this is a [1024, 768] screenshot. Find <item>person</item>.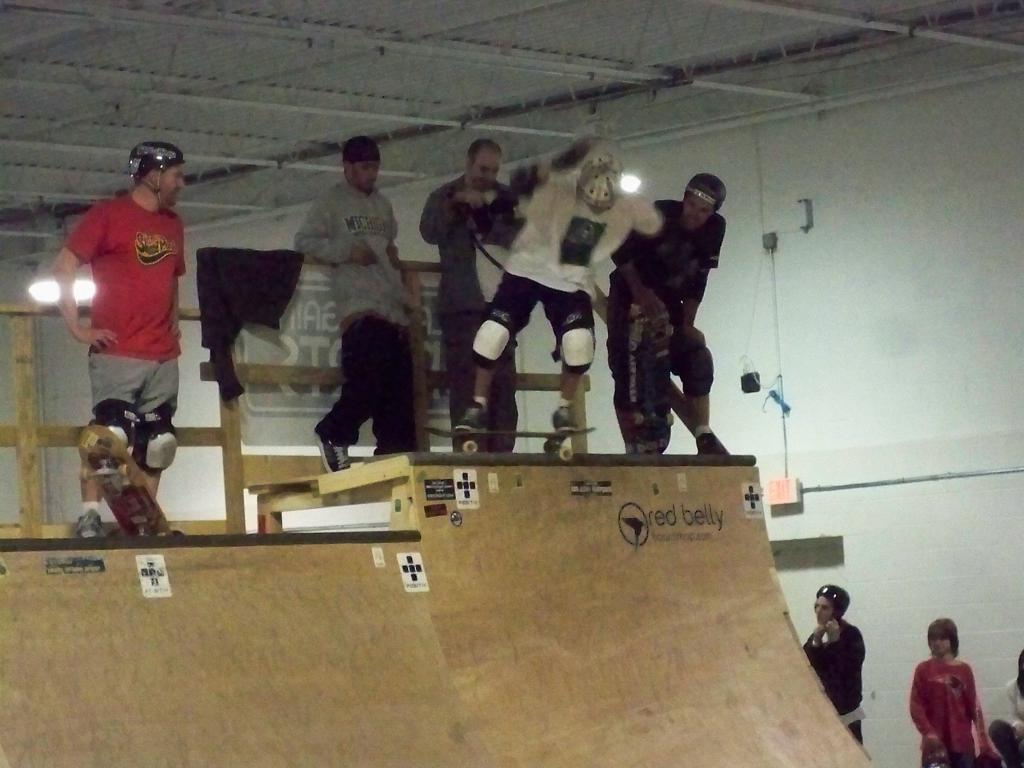
Bounding box: pyautogui.locateOnScreen(805, 588, 866, 744).
